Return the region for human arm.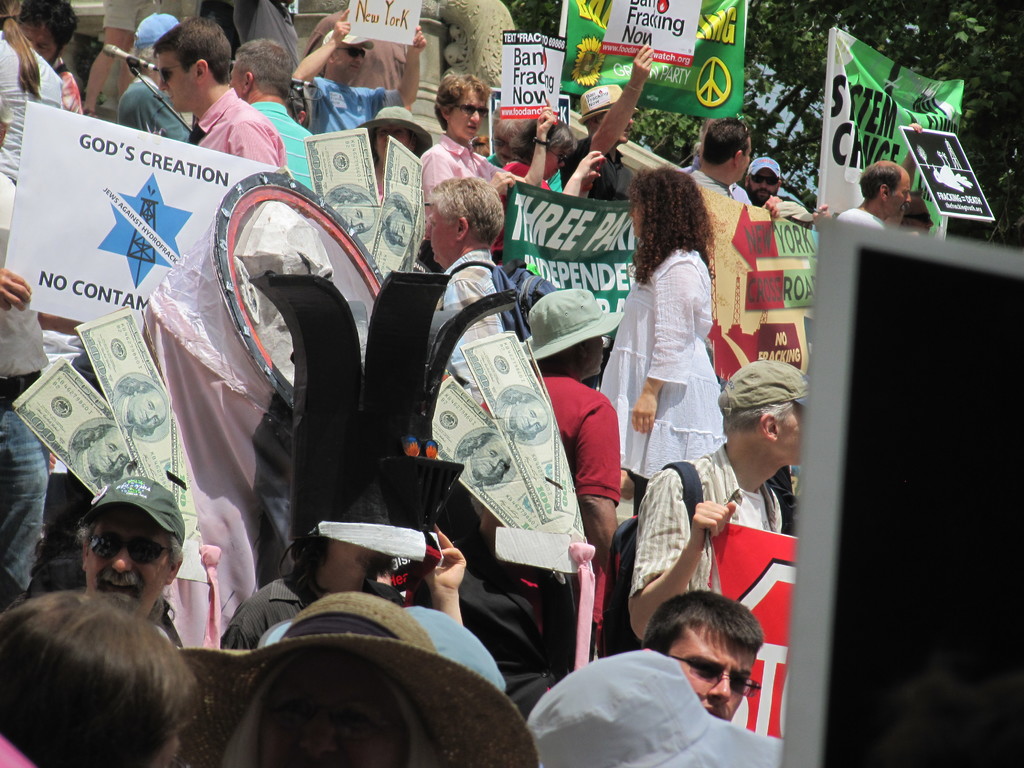
{"left": 421, "top": 146, "right": 512, "bottom": 224}.
